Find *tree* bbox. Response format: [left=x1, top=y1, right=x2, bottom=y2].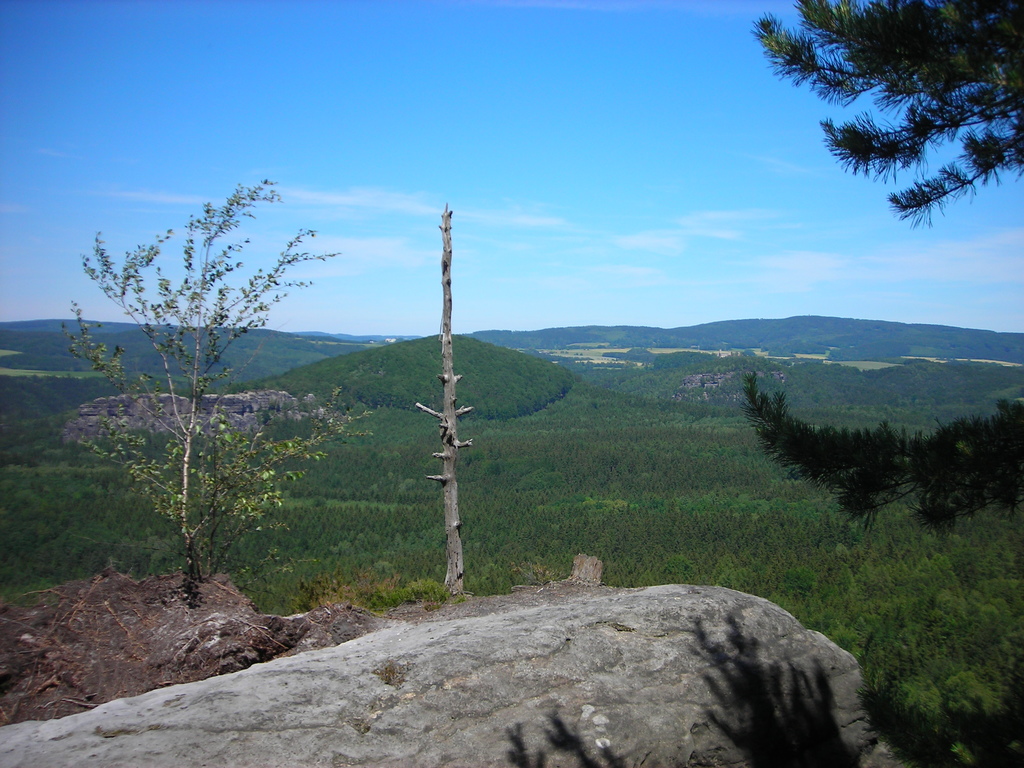
[left=415, top=205, right=473, bottom=598].
